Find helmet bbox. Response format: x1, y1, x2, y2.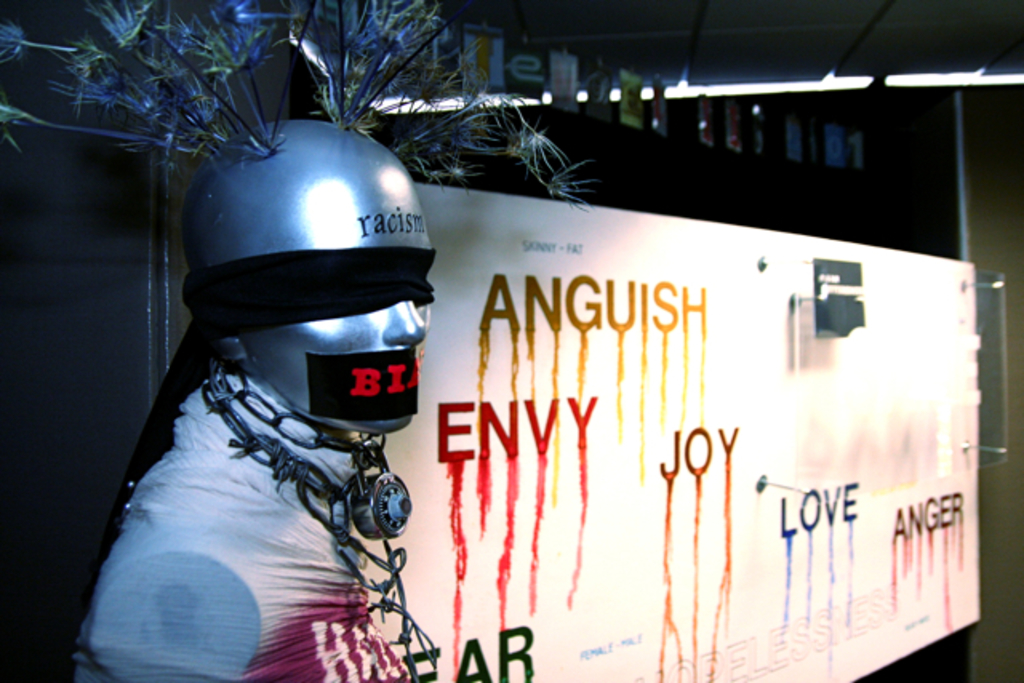
88, 110, 443, 561.
